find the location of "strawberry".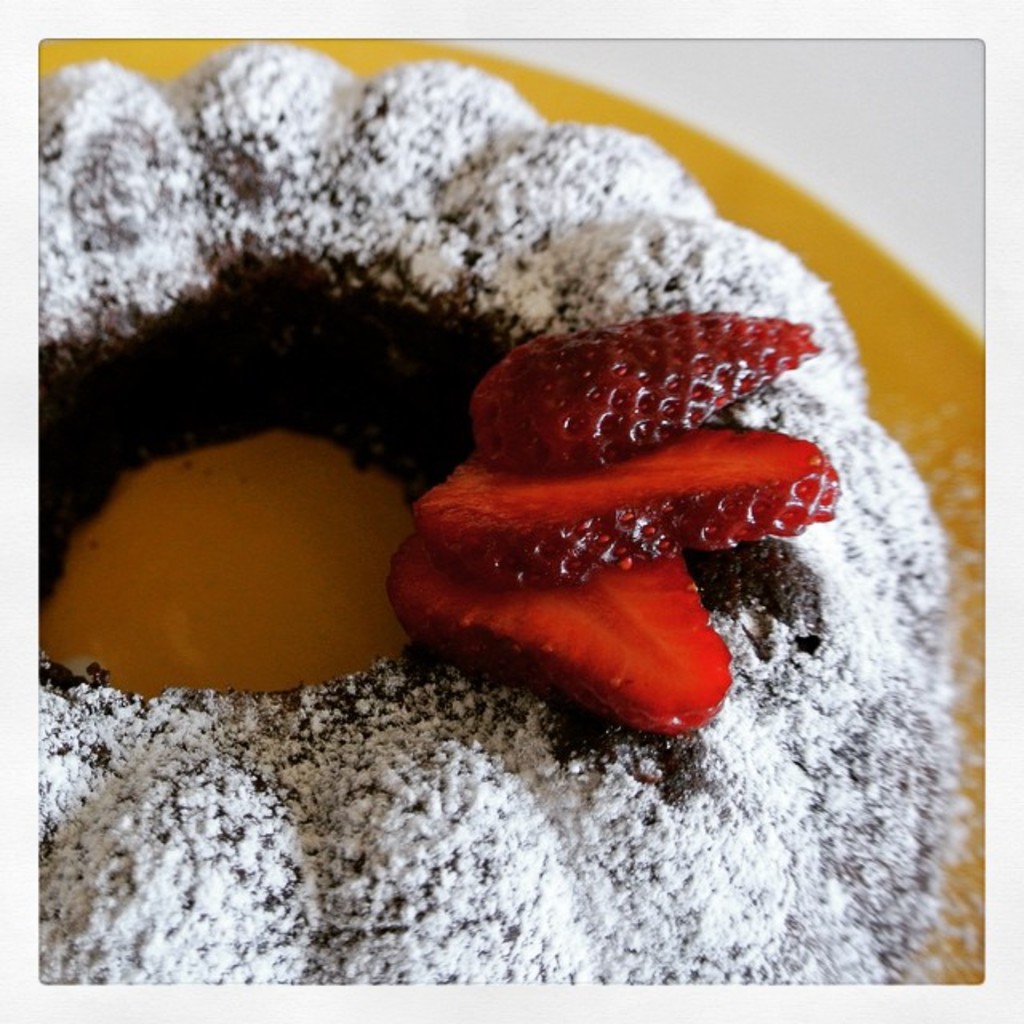
Location: [left=387, top=538, right=730, bottom=736].
